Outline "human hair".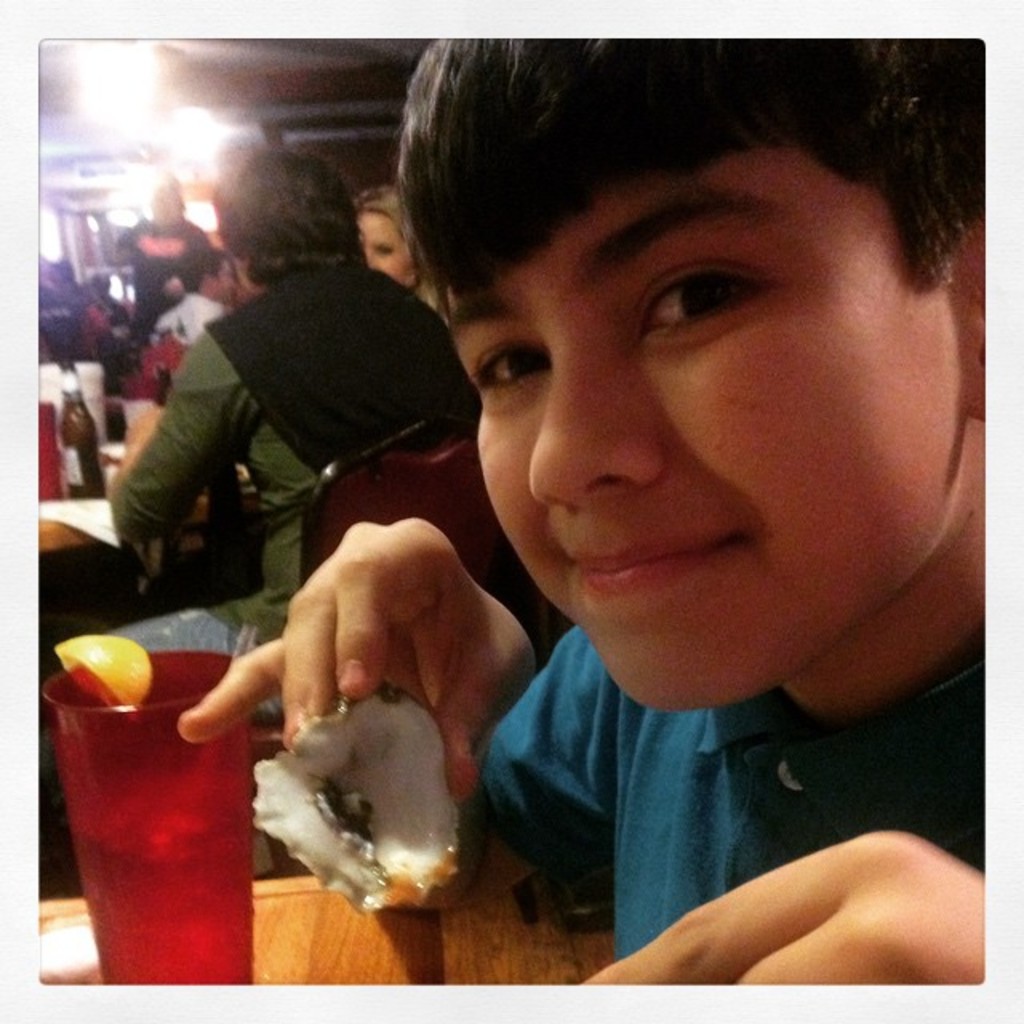
Outline: rect(355, 181, 462, 322).
